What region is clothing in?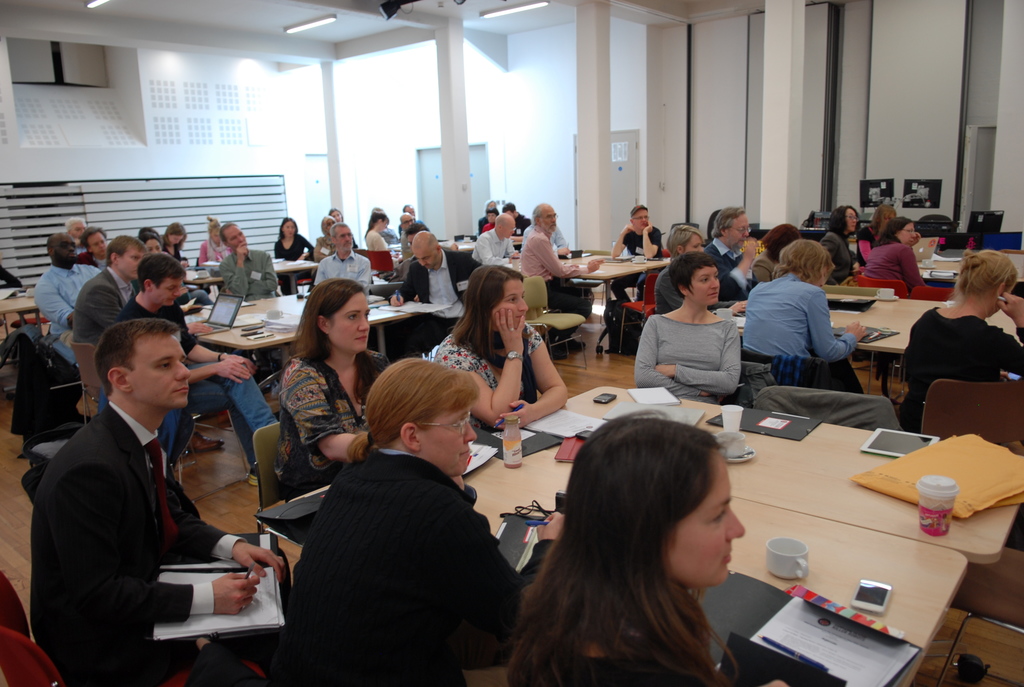
x1=282, y1=356, x2=383, y2=501.
